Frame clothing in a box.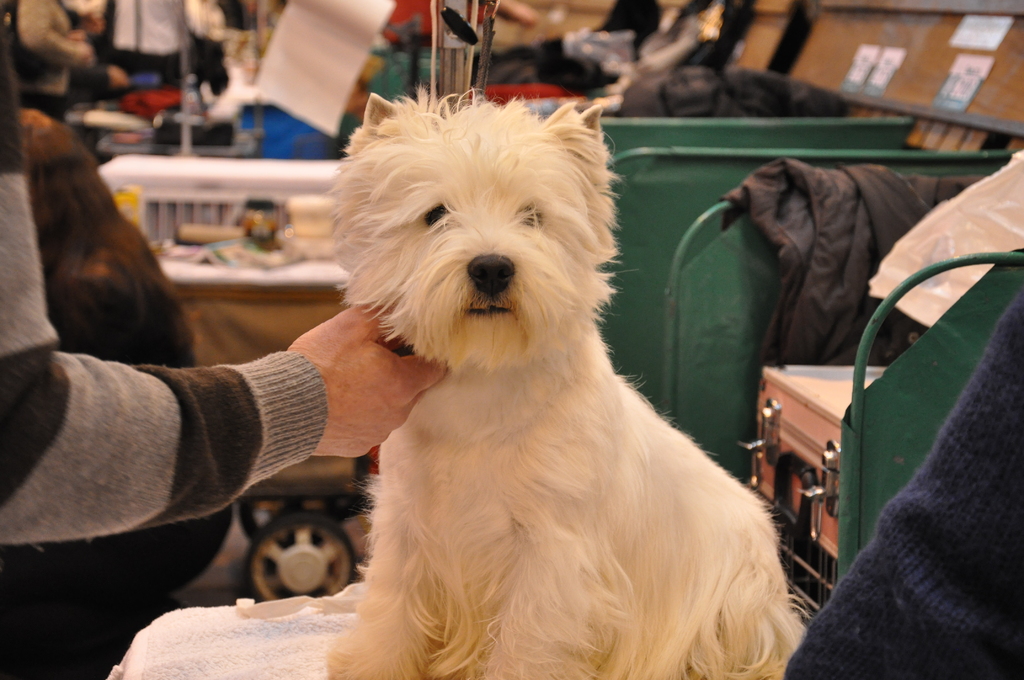
crop(0, 20, 323, 677).
